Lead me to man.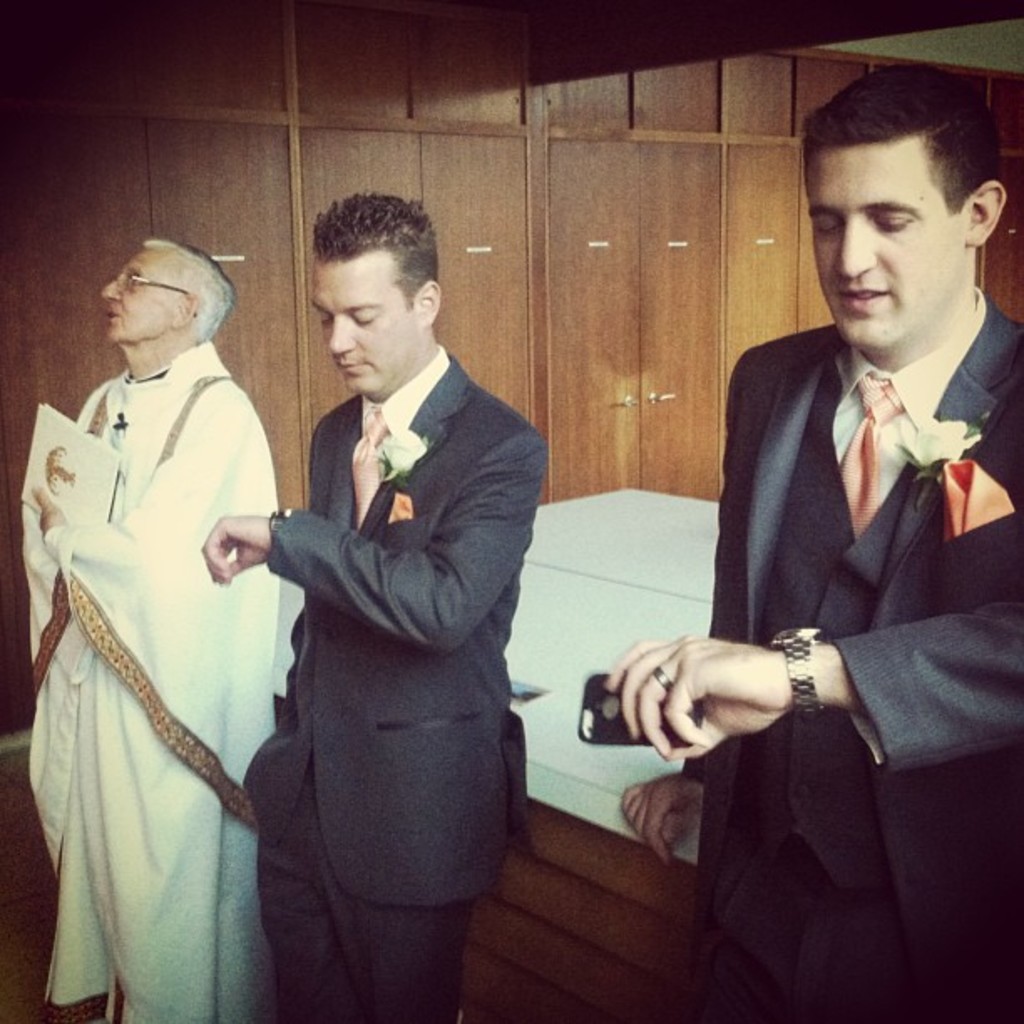
Lead to (18, 243, 273, 1022).
